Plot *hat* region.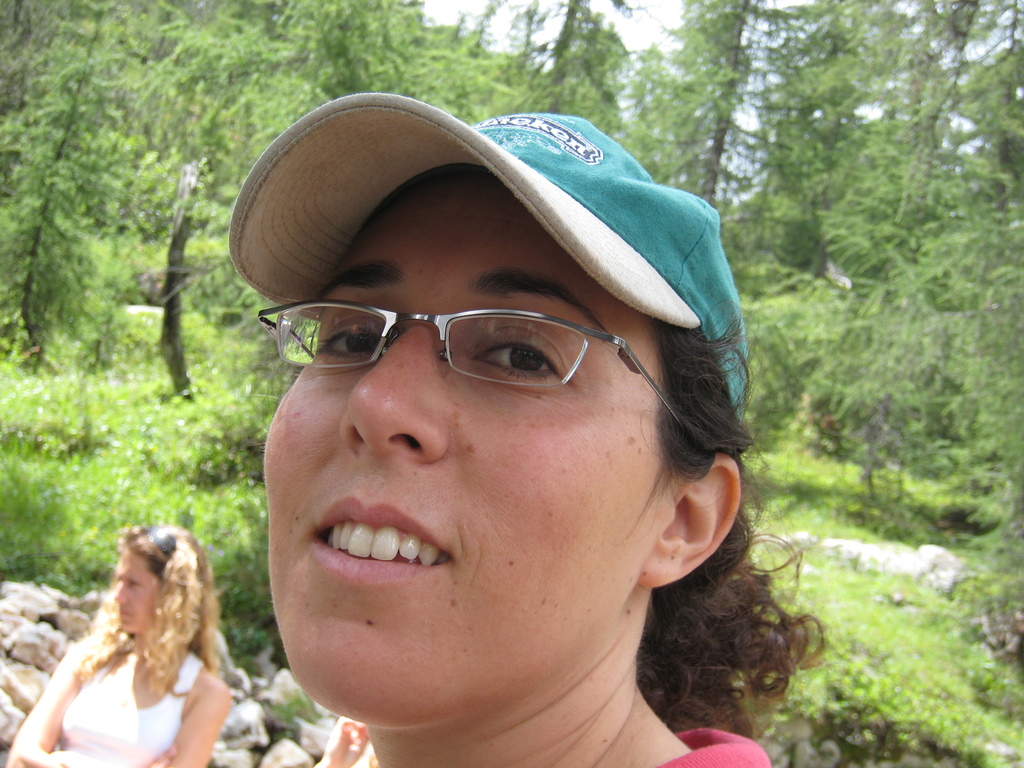
Plotted at left=218, top=64, right=753, bottom=460.
